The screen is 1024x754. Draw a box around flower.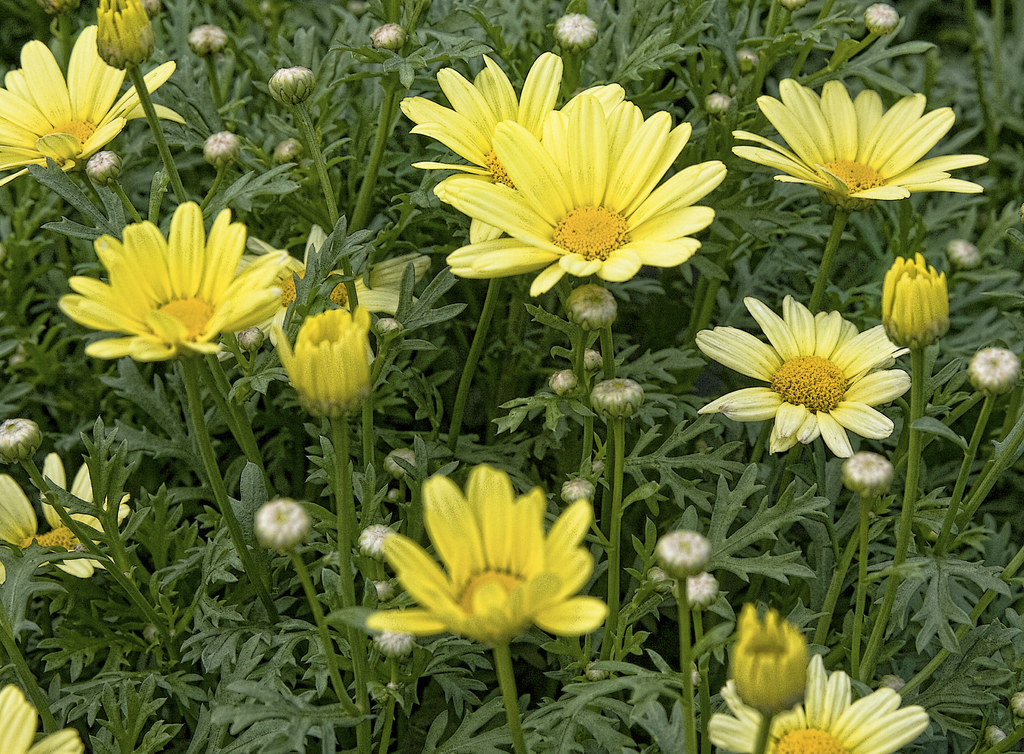
crop(694, 292, 917, 475).
